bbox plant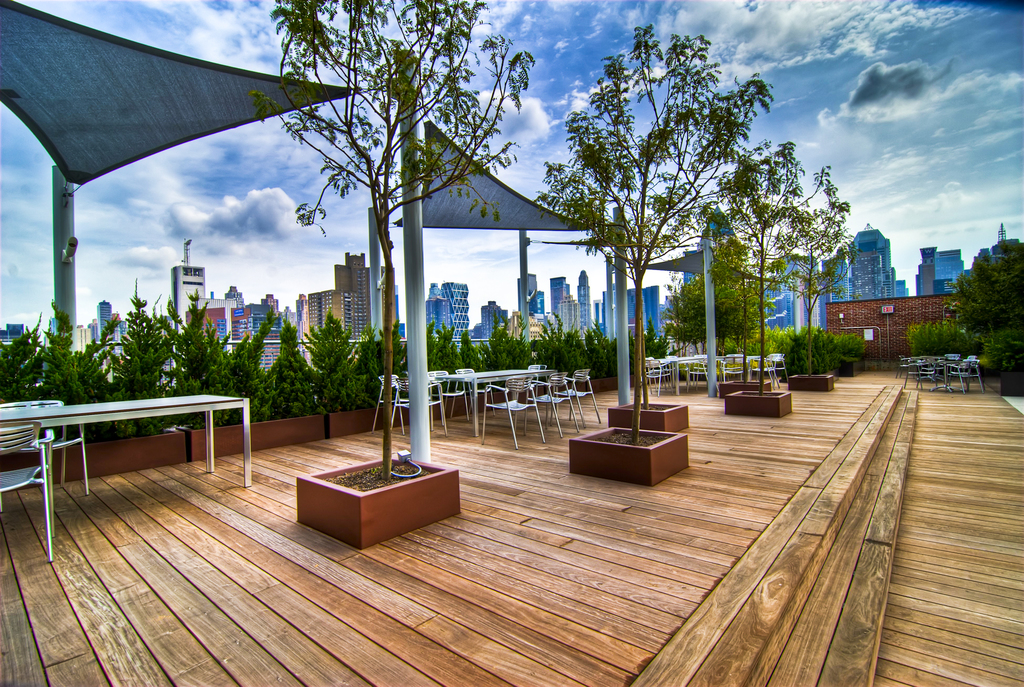
(left=300, top=303, right=370, bottom=408)
